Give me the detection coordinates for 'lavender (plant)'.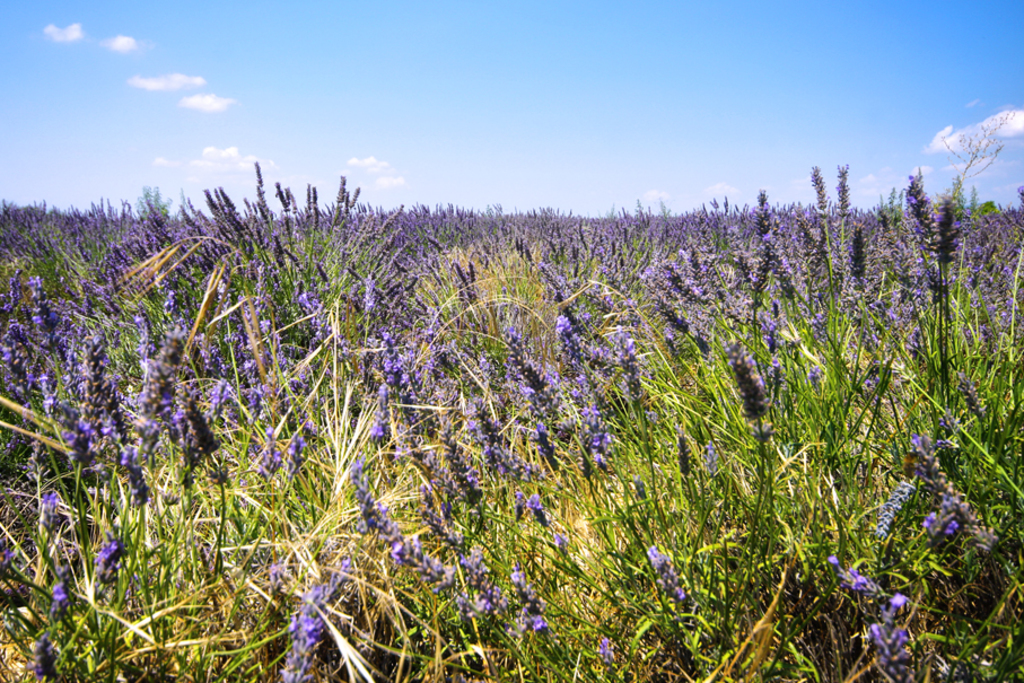
[x1=904, y1=435, x2=978, y2=532].
